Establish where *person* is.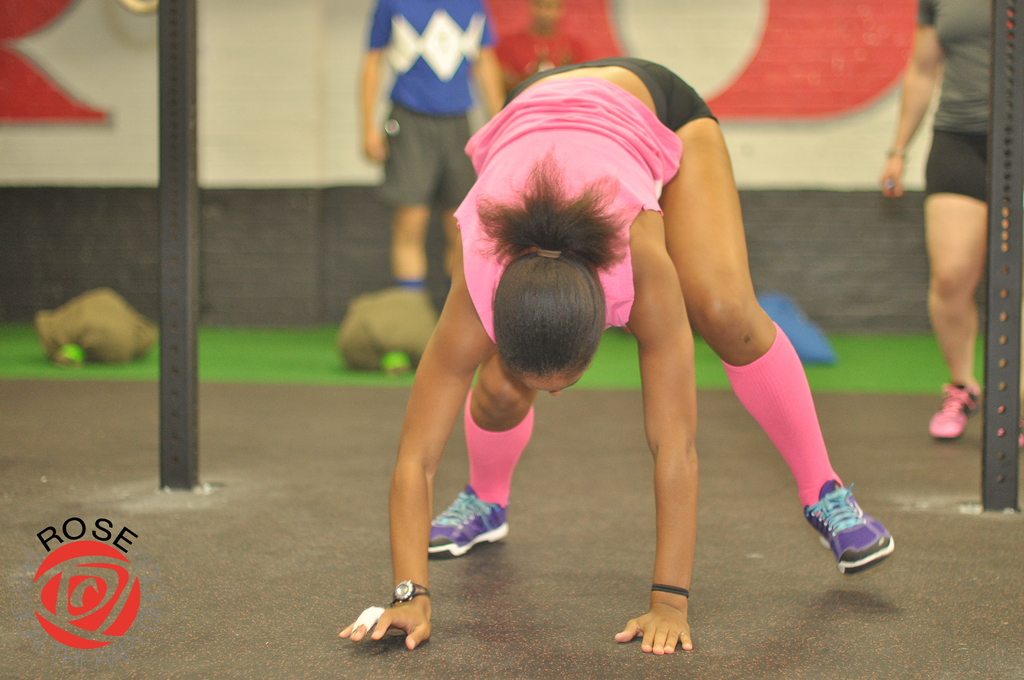
Established at l=323, t=55, r=895, b=655.
